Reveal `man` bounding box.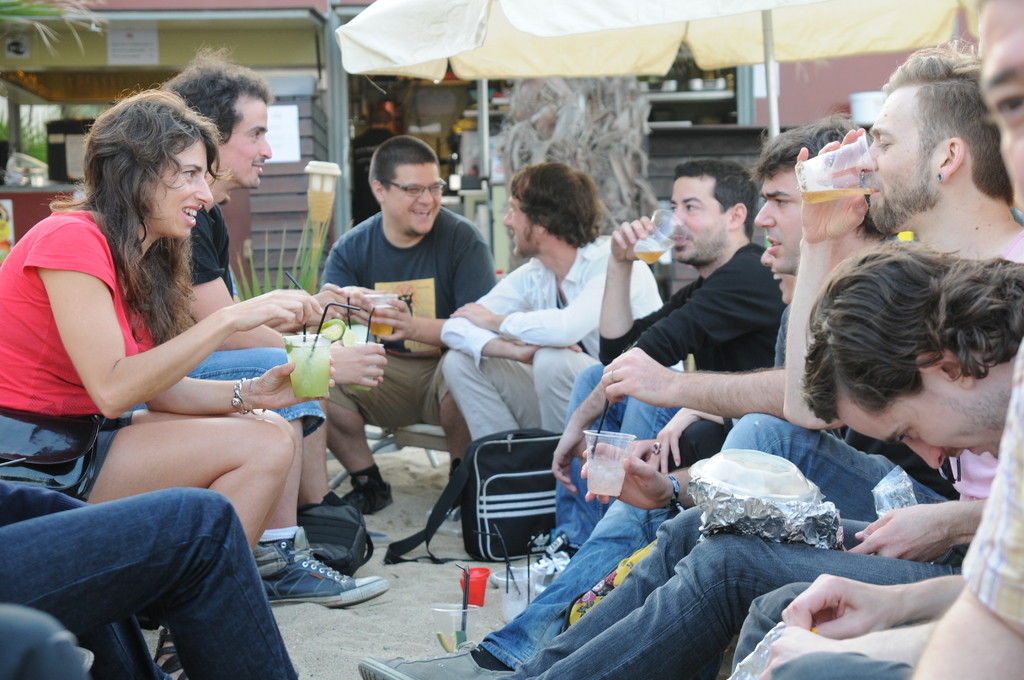
Revealed: 535,161,786,562.
